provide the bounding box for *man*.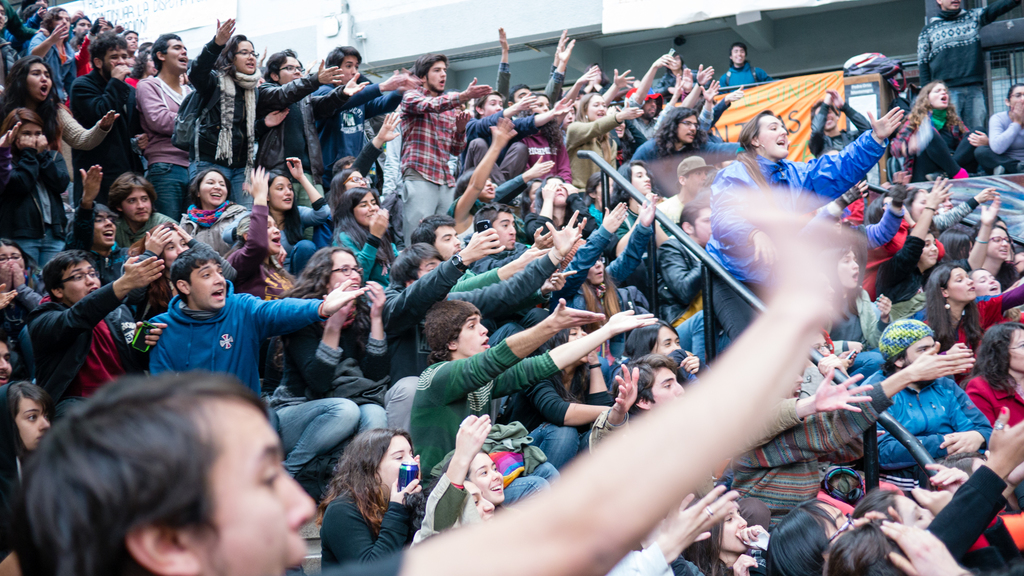
left=383, top=210, right=582, bottom=388.
